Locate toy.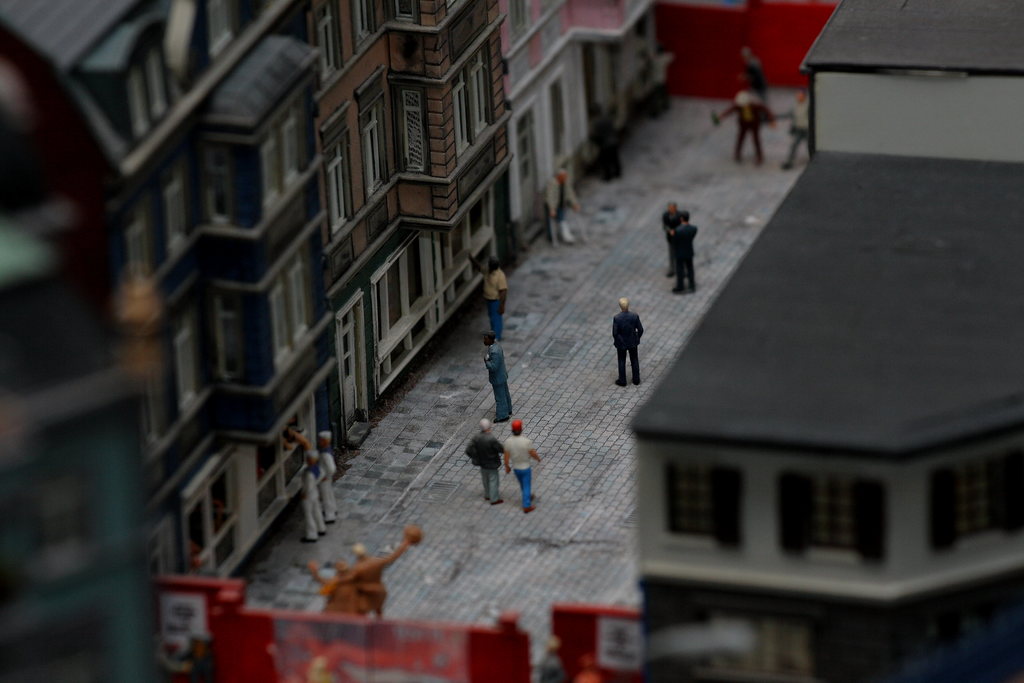
Bounding box: <box>554,169,586,243</box>.
